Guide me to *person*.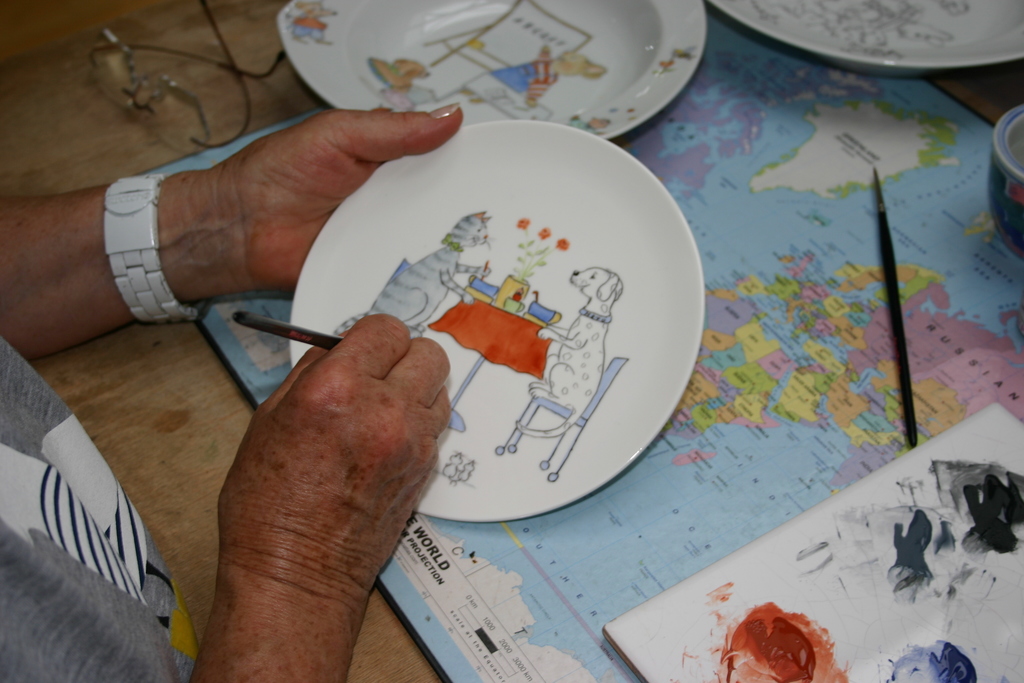
Guidance: [0,101,461,682].
